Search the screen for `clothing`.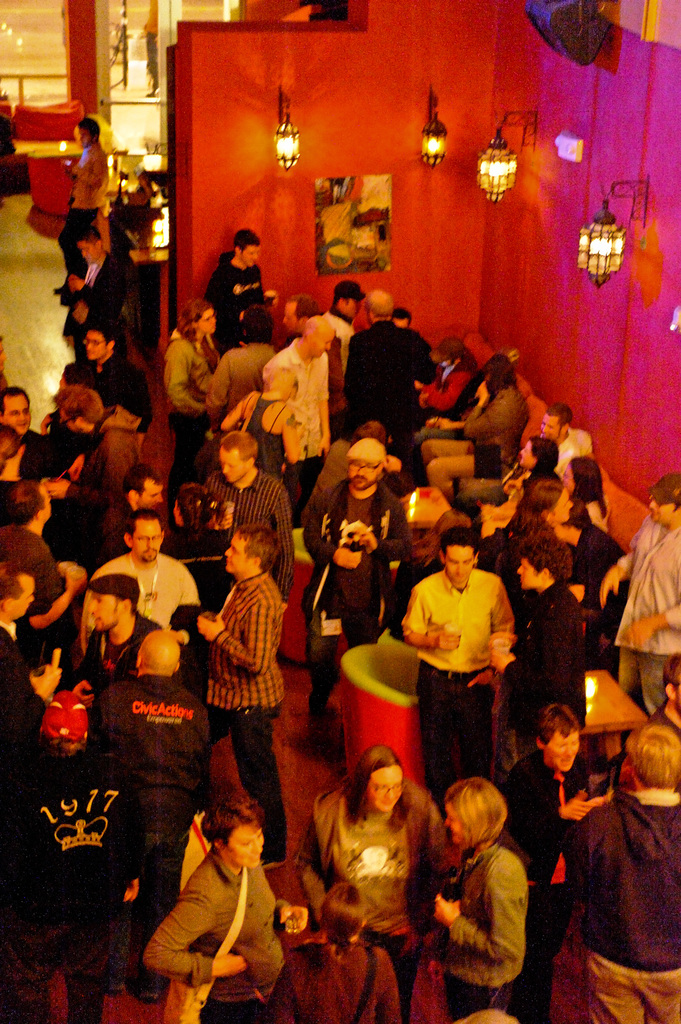
Found at Rect(501, 757, 570, 951).
